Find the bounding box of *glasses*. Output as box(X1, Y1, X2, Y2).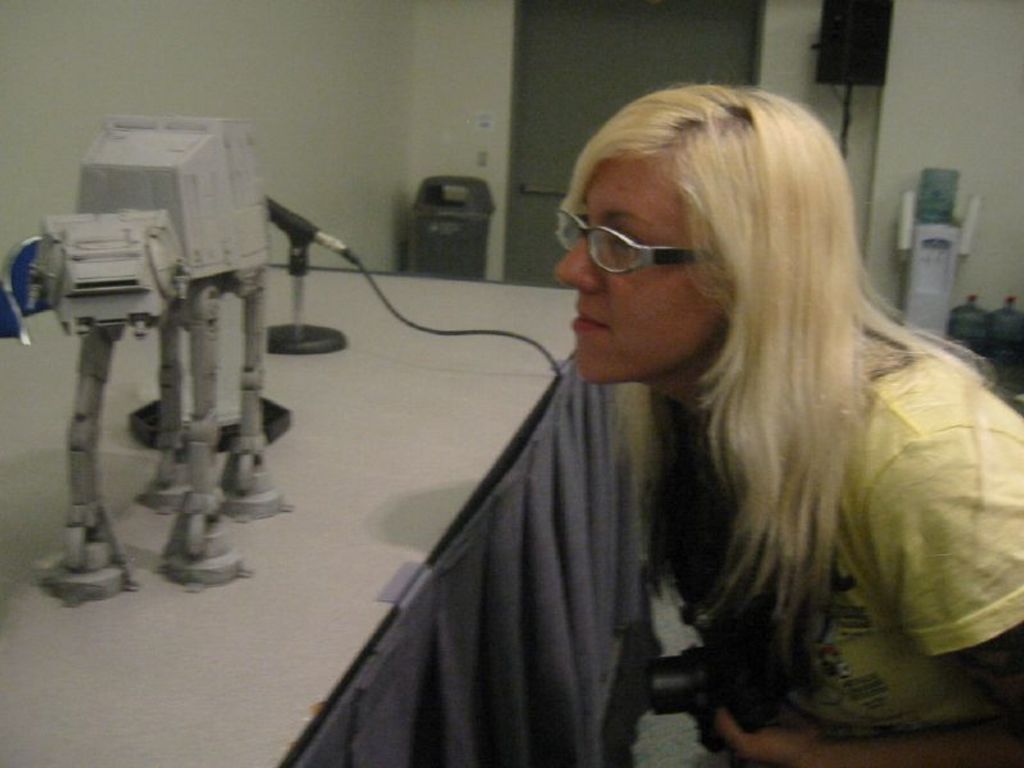
box(549, 202, 748, 285).
